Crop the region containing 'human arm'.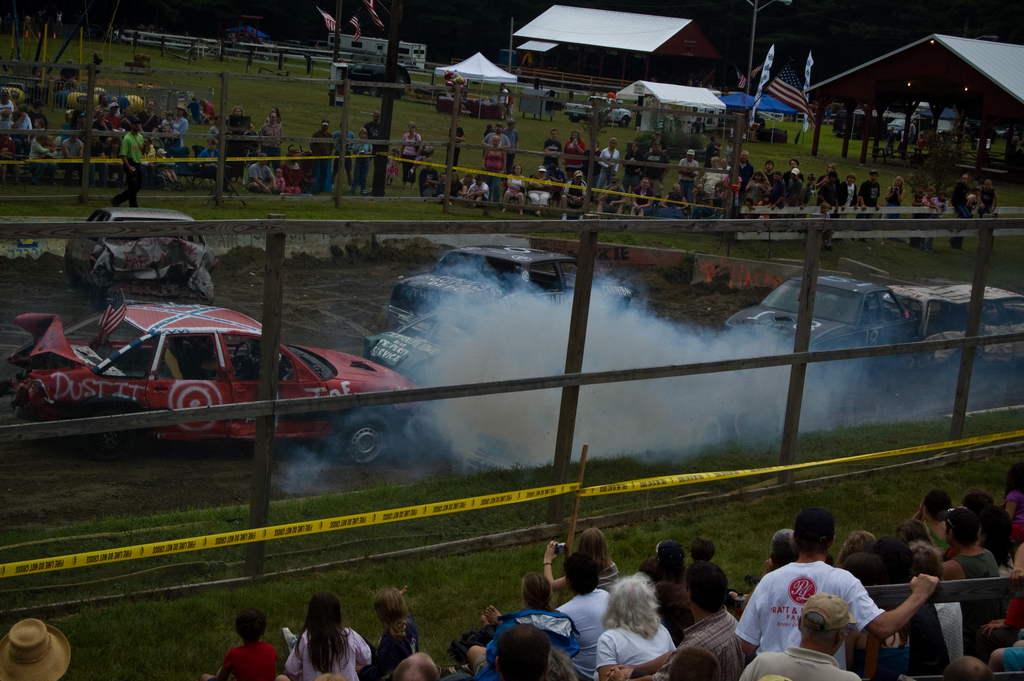
Crop region: x1=799, y1=184, x2=804, y2=209.
